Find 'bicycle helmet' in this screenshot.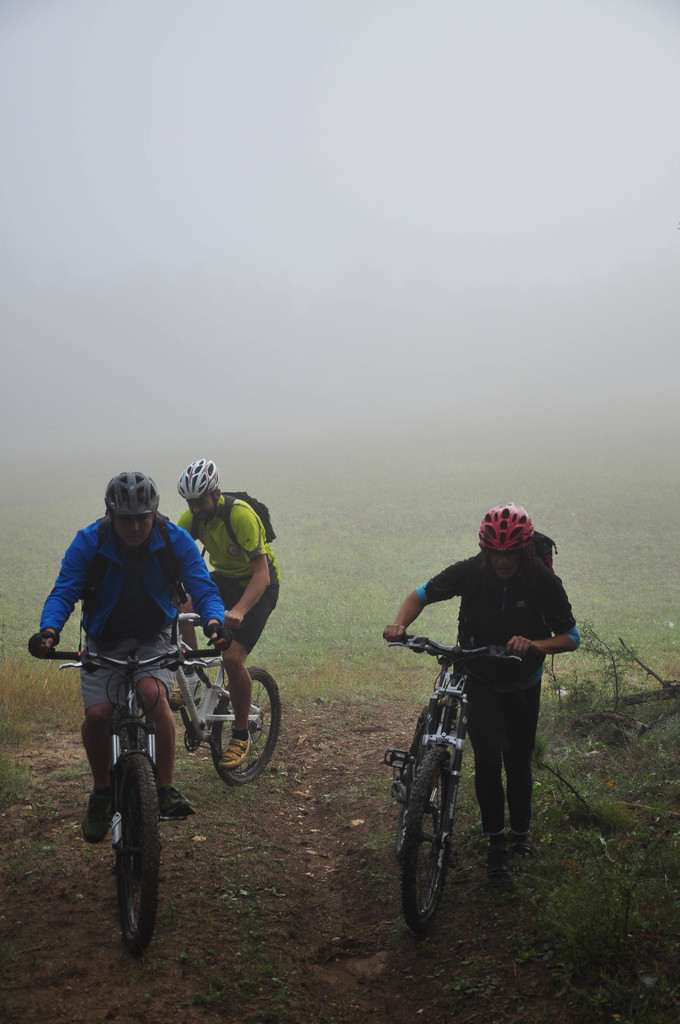
The bounding box for 'bicycle helmet' is {"left": 184, "top": 456, "right": 222, "bottom": 503}.
